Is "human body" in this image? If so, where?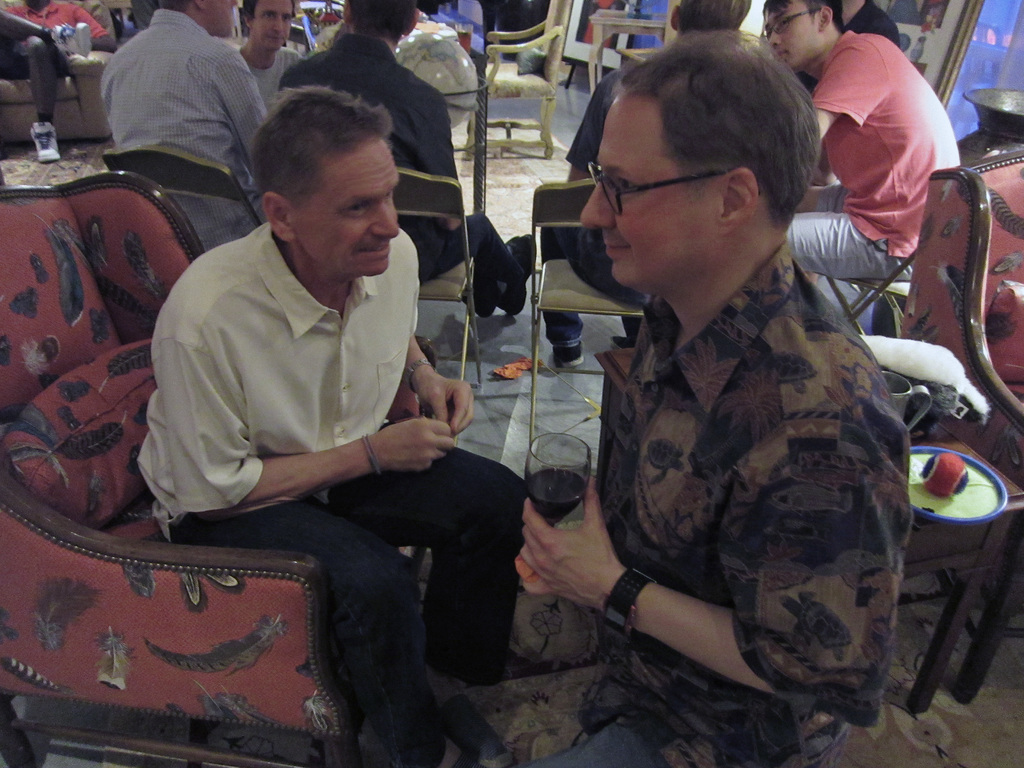
Yes, at 588,36,909,754.
